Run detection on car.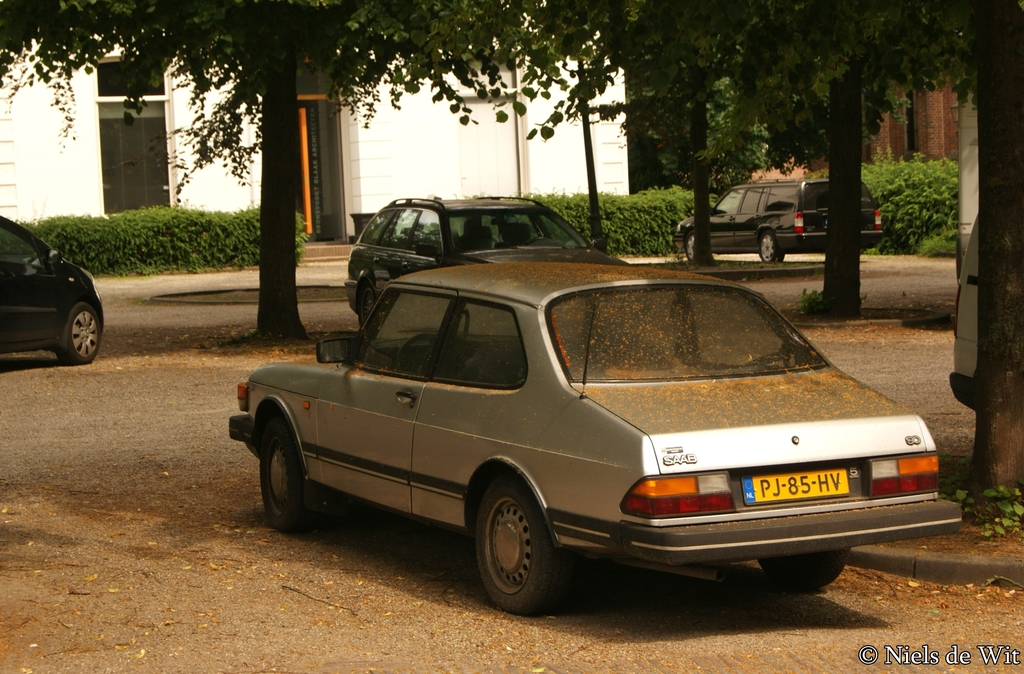
Result: Rect(675, 174, 888, 262).
